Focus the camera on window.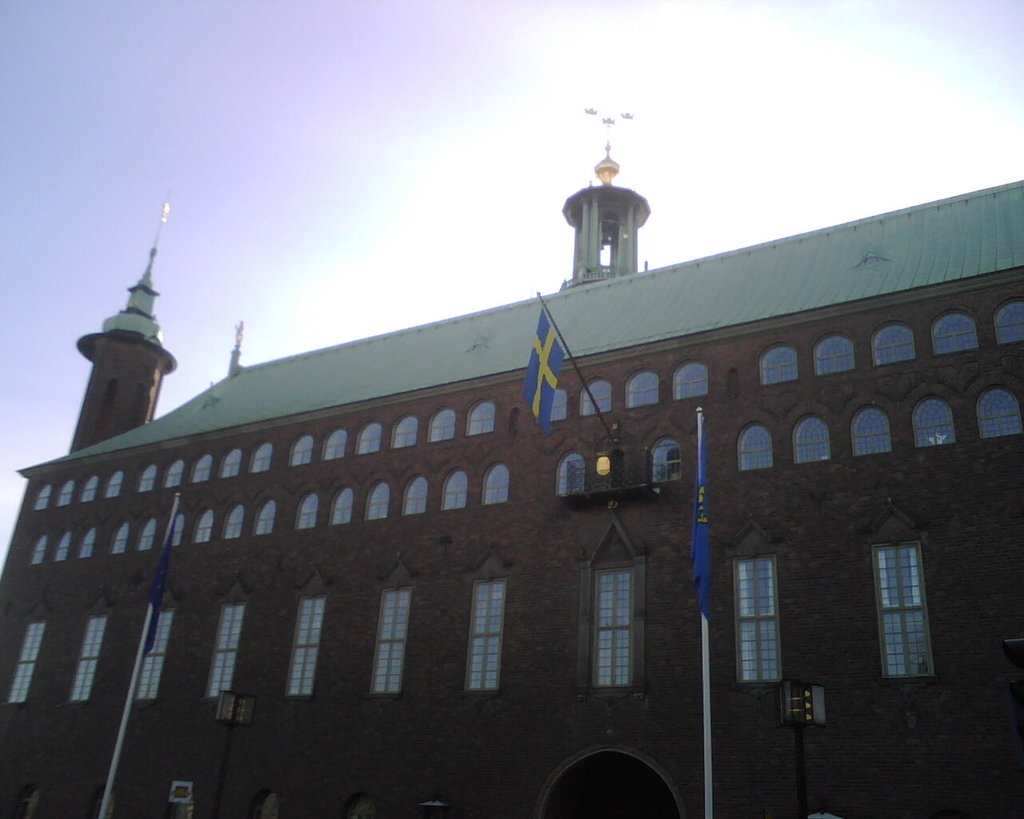
Focus region: (left=730, top=549, right=782, bottom=683).
